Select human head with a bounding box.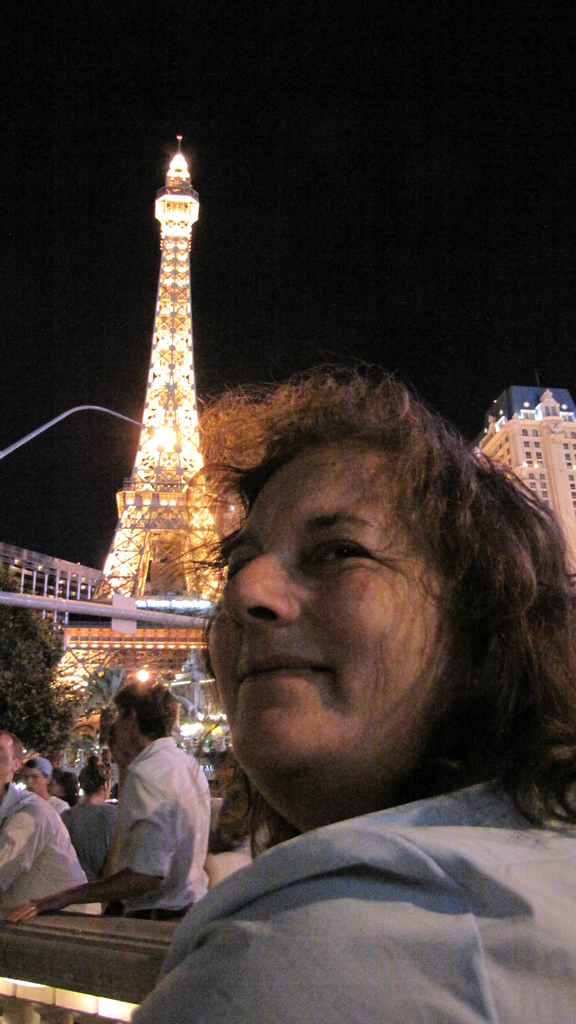
(79,760,118,800).
